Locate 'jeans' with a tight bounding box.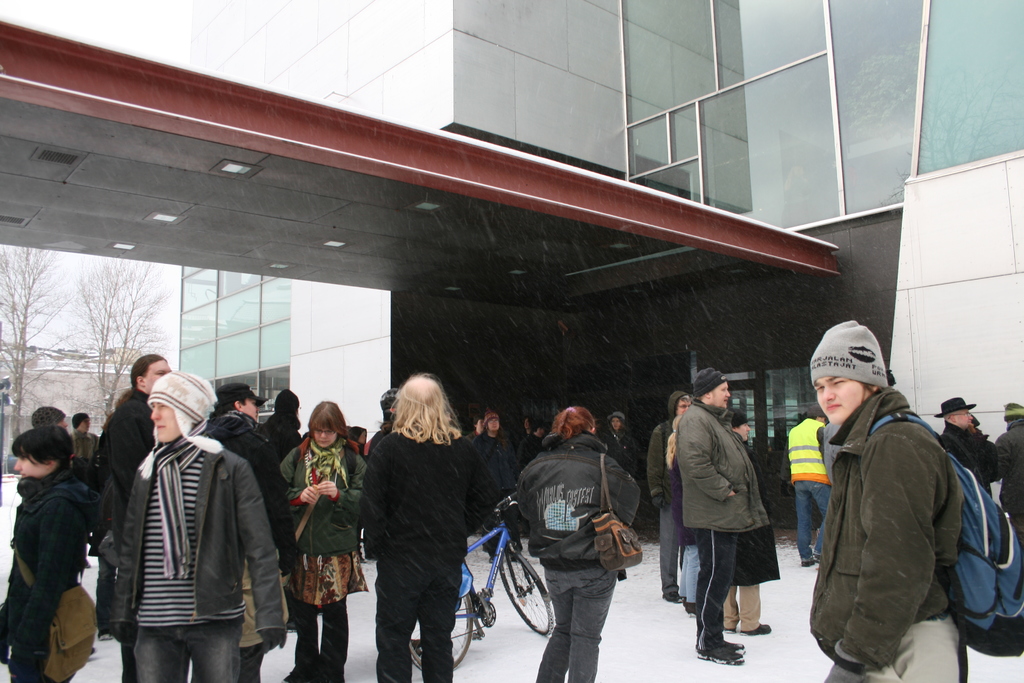
{"left": 670, "top": 540, "right": 698, "bottom": 606}.
